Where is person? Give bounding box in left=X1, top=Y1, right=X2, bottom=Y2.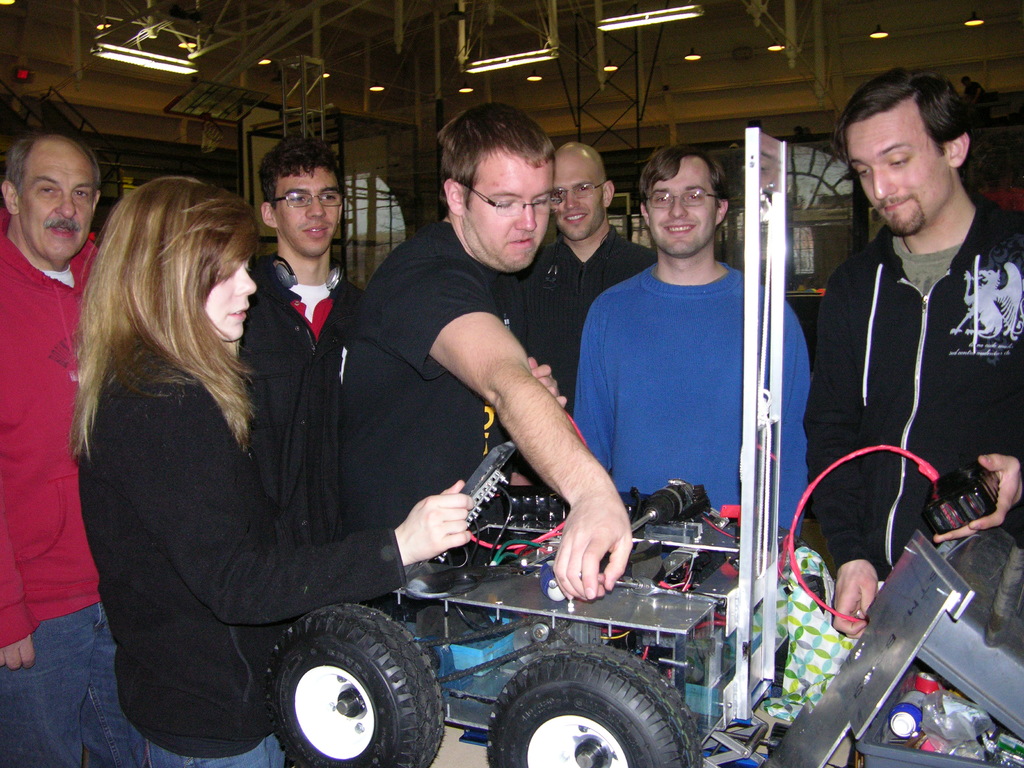
left=330, top=104, right=637, bottom=610.
